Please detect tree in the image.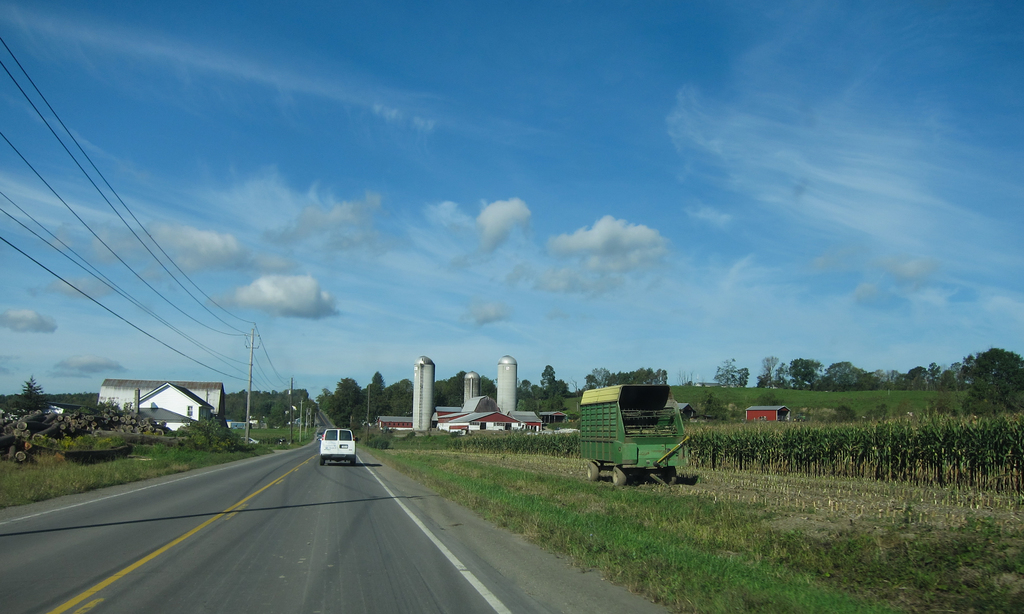
select_region(698, 390, 733, 417).
